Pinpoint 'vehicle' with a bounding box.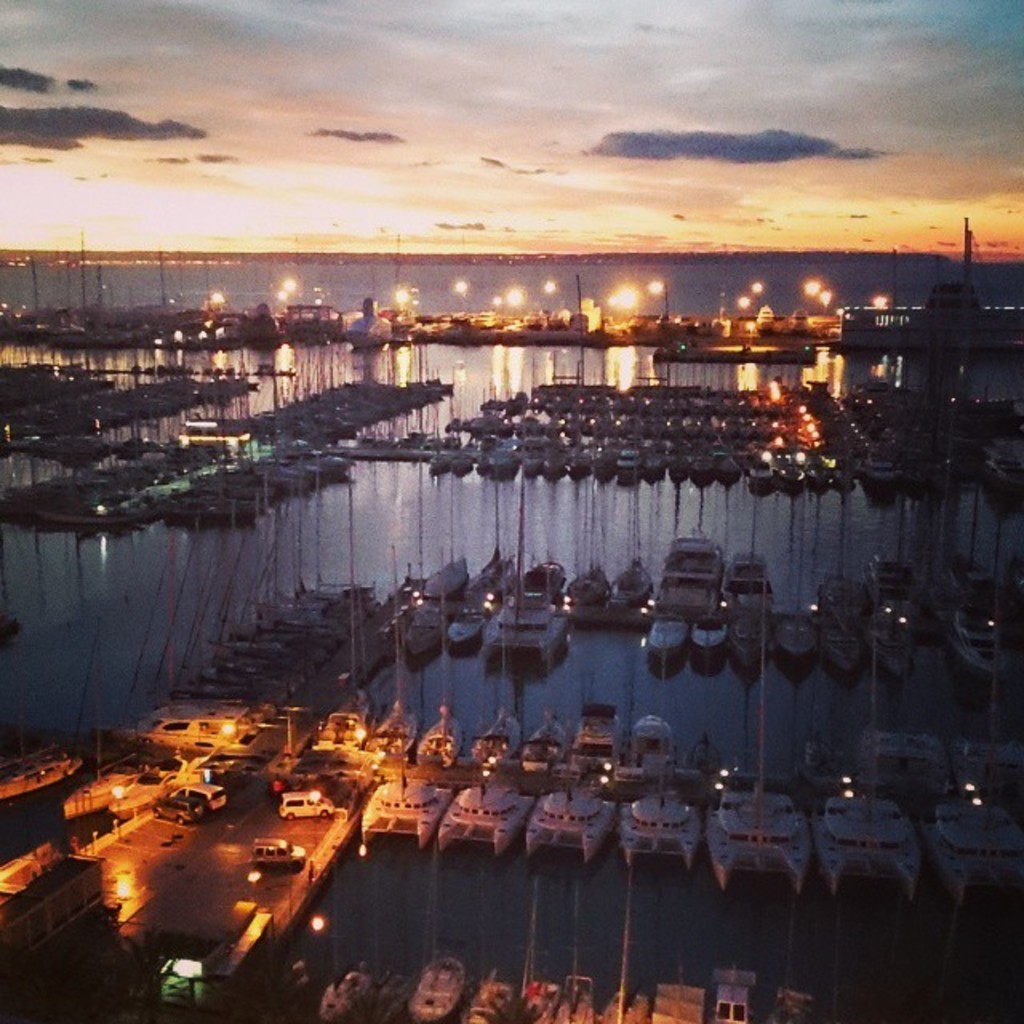
(left=277, top=789, right=346, bottom=819).
